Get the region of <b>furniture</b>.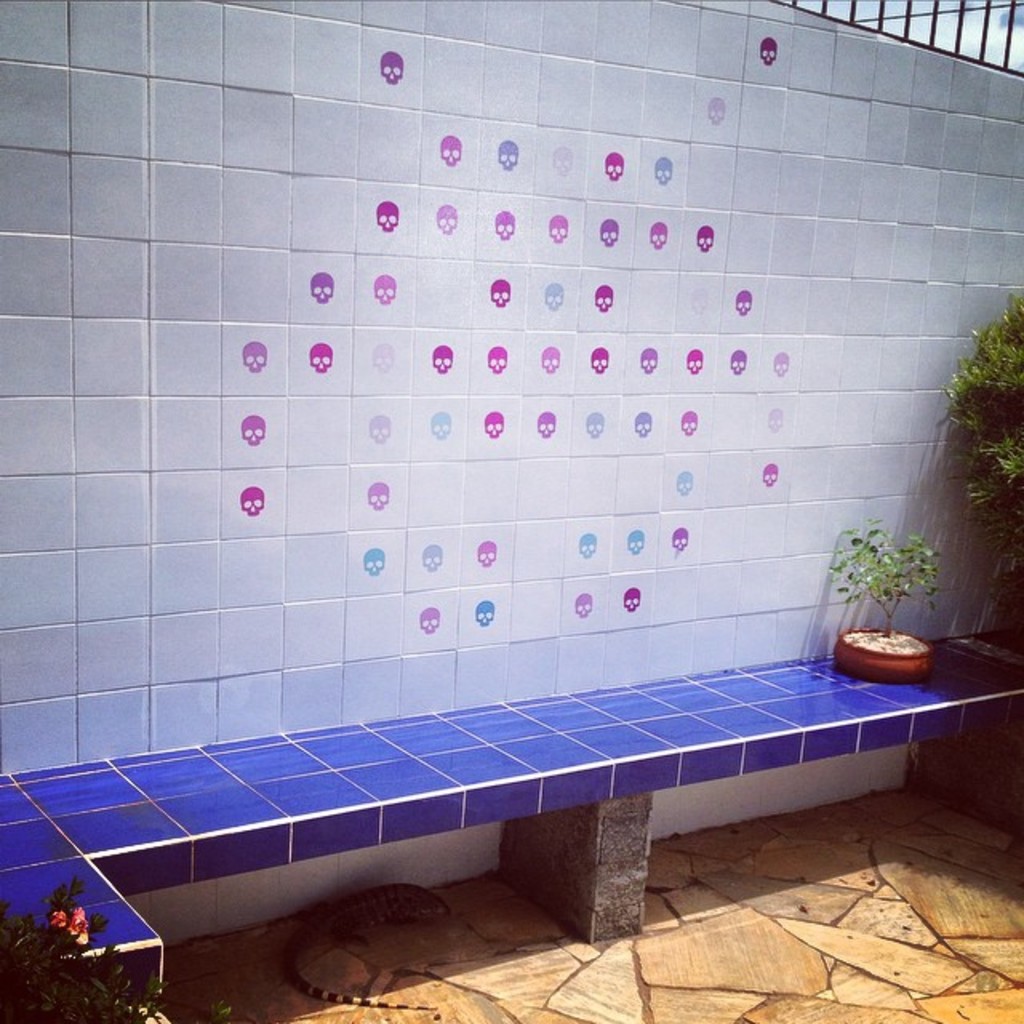
detection(0, 622, 1022, 1022).
